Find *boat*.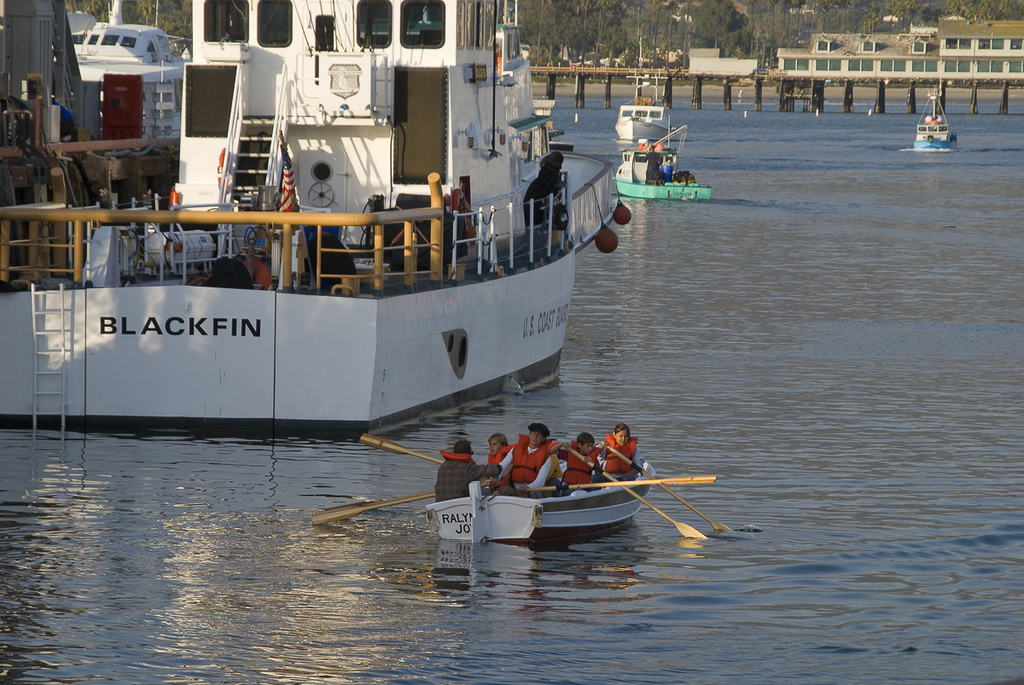
39, 0, 669, 474.
